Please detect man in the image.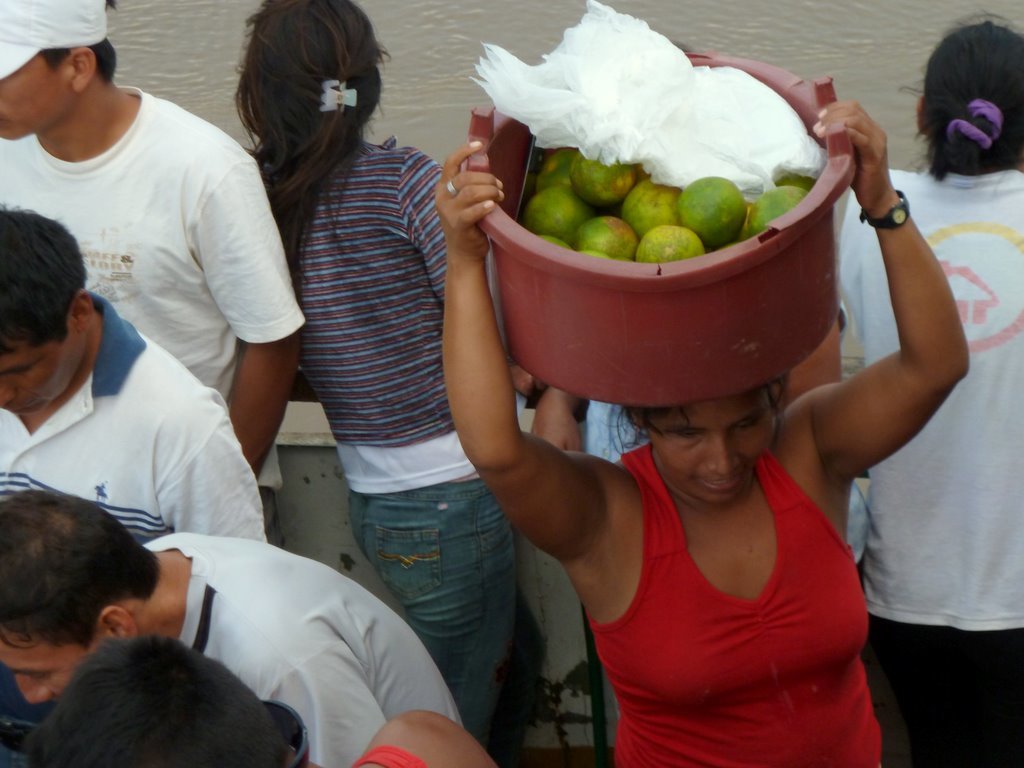
25:634:496:767.
